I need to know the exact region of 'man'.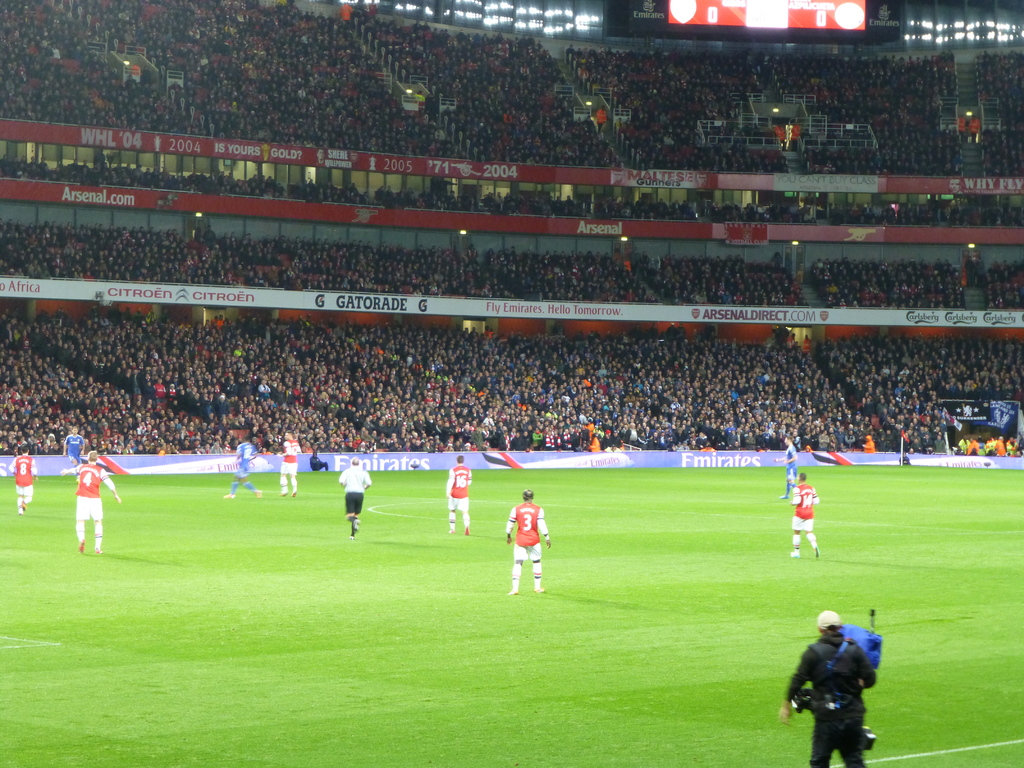
Region: left=776, top=610, right=876, bottom=767.
